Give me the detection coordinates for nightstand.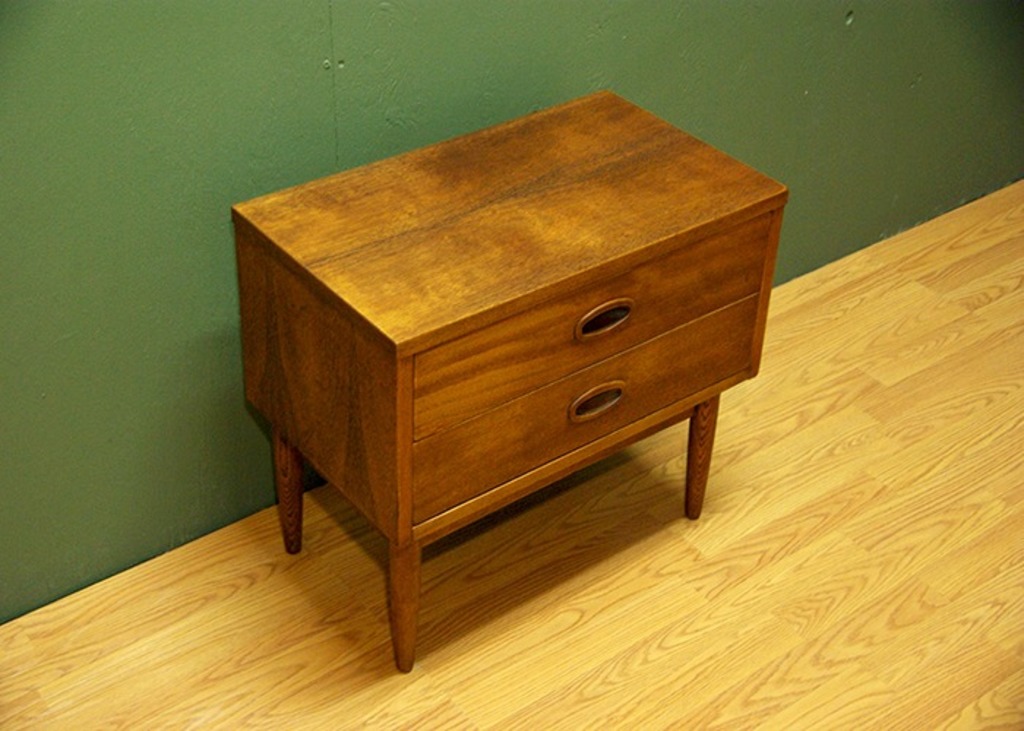
[left=241, top=108, right=790, bottom=680].
